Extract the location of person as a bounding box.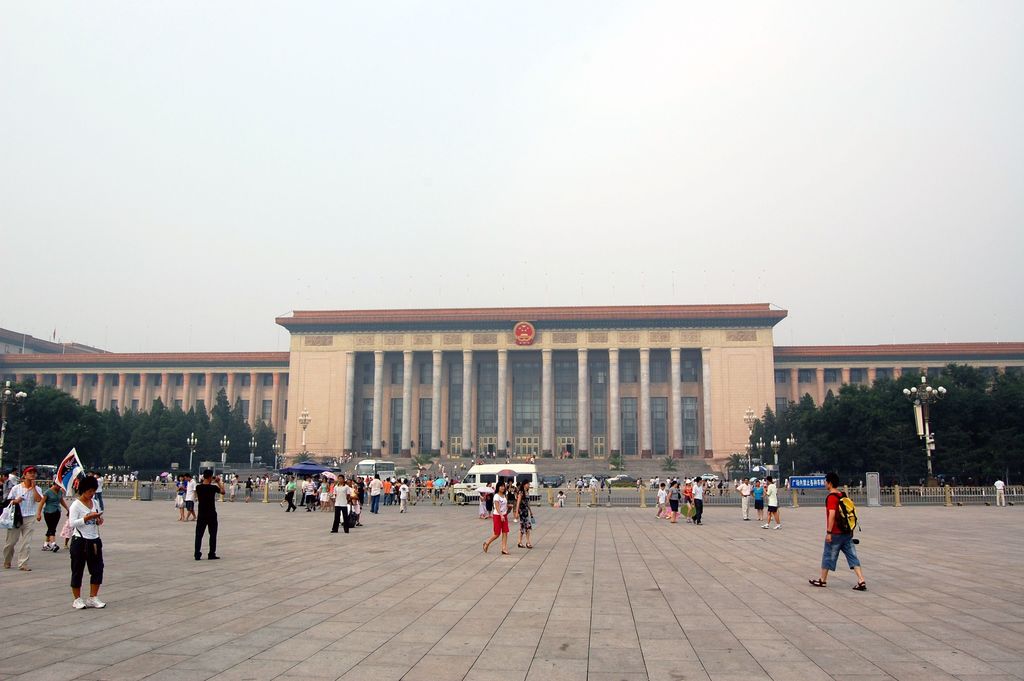
<bbox>173, 473, 184, 520</bbox>.
